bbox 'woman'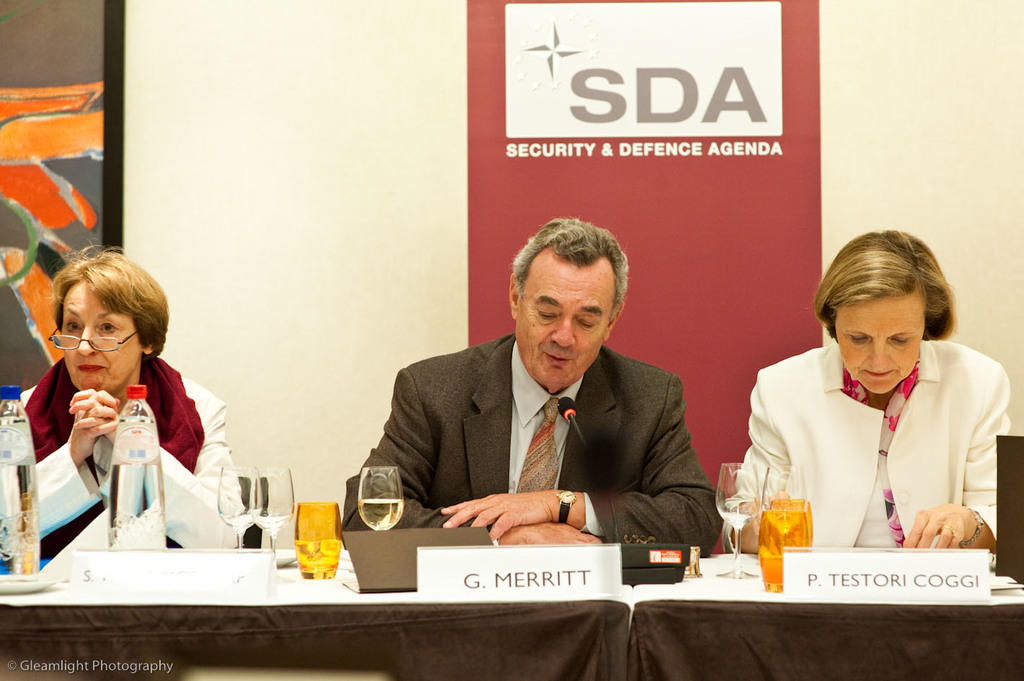
pyautogui.locateOnScreen(15, 252, 226, 557)
